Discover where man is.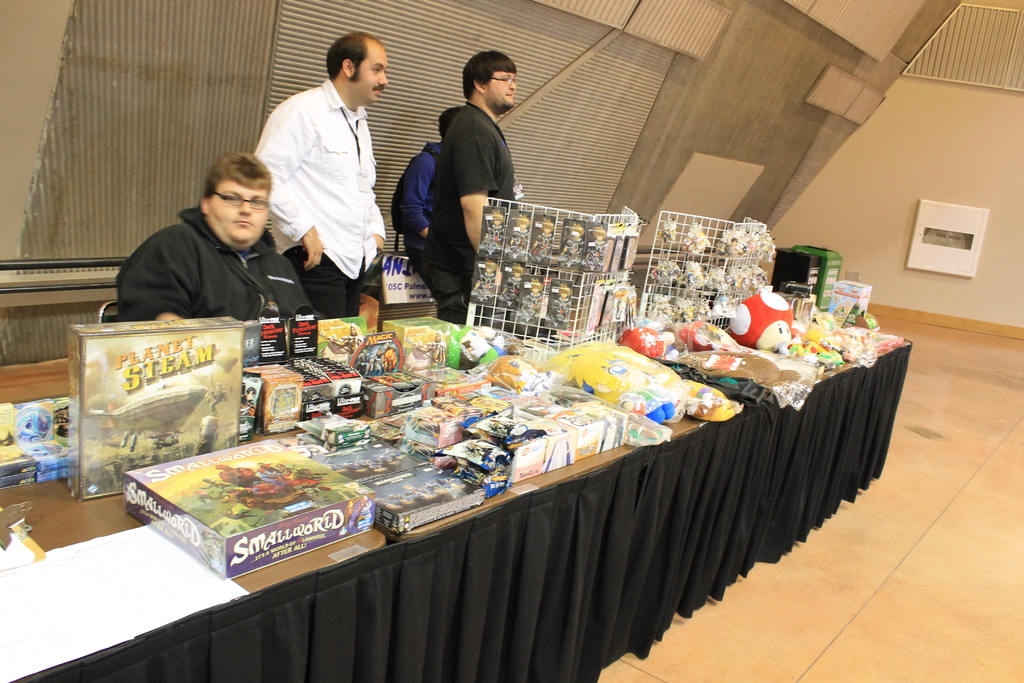
Discovered at (127, 148, 339, 324).
